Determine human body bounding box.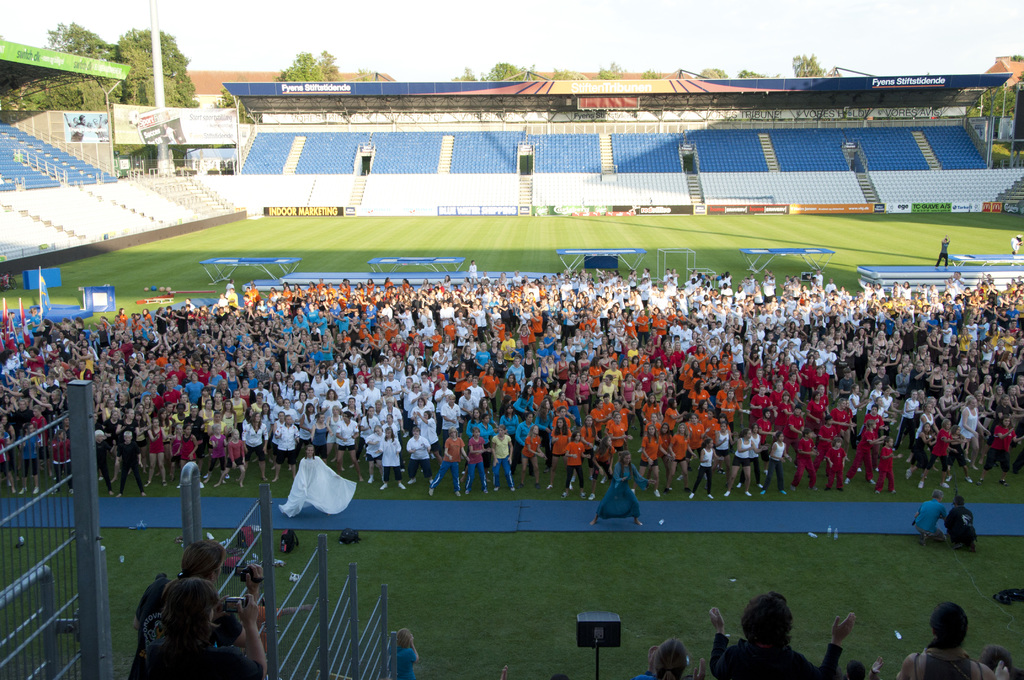
Determined: 452, 288, 467, 291.
